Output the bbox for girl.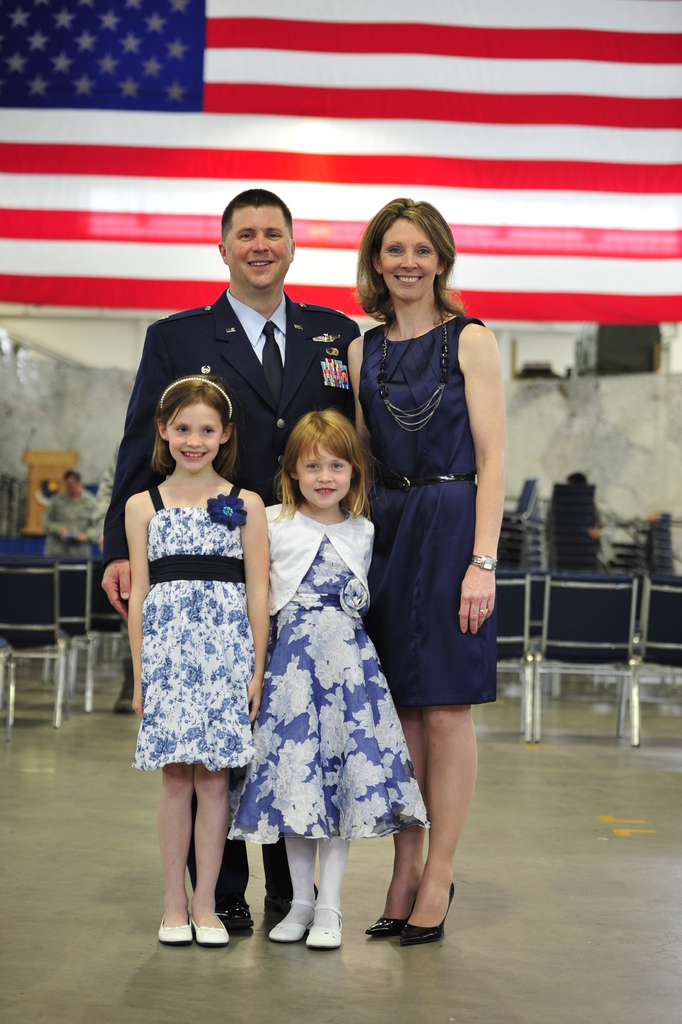
<bbox>225, 407, 435, 952</bbox>.
